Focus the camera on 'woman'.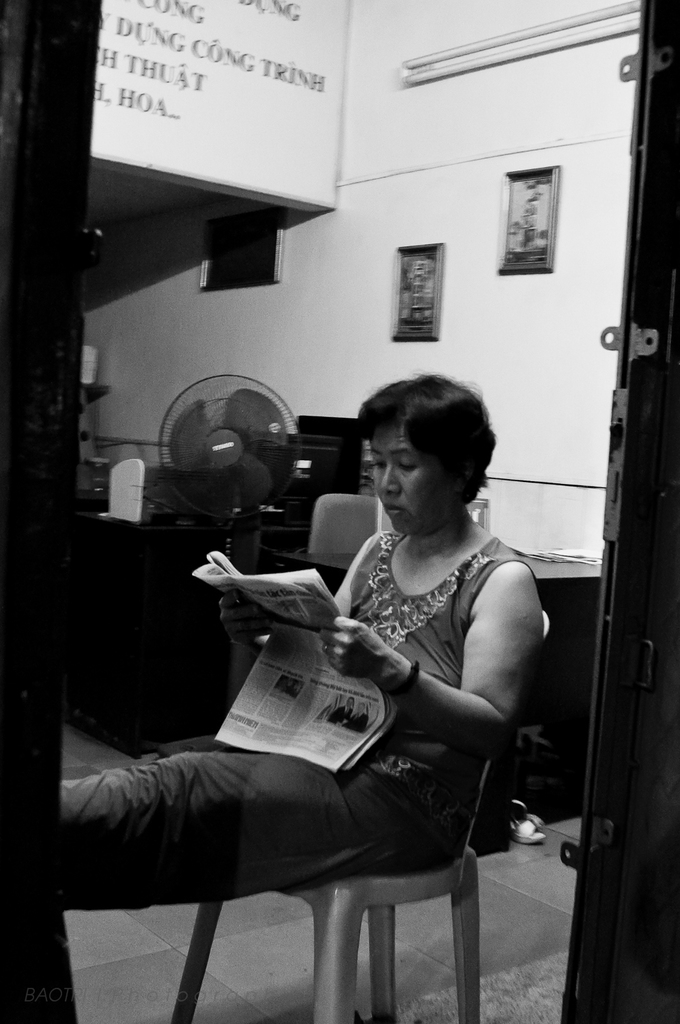
Focus region: 66:382:548:913.
